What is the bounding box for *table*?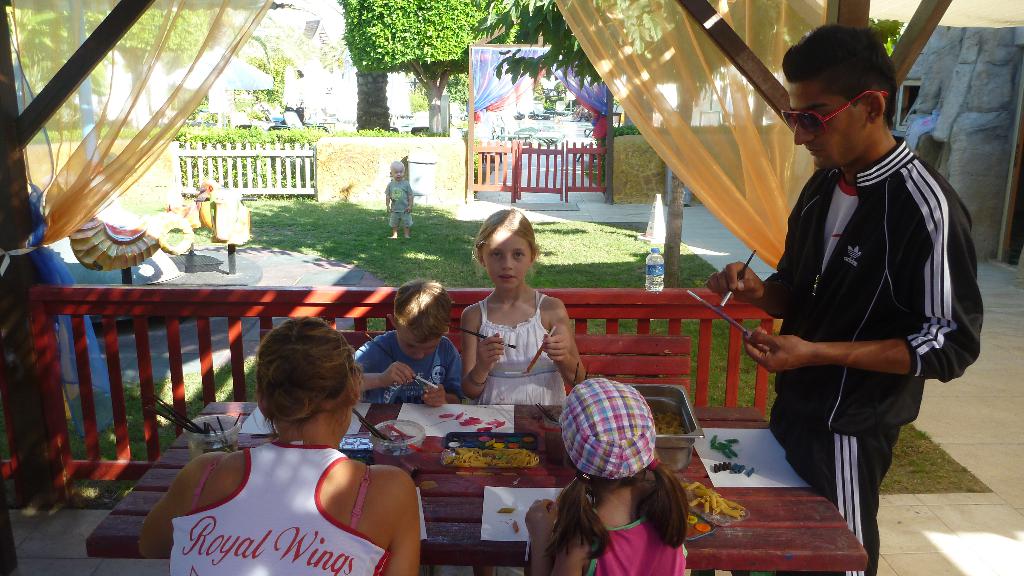
{"left": 79, "top": 392, "right": 879, "bottom": 575}.
